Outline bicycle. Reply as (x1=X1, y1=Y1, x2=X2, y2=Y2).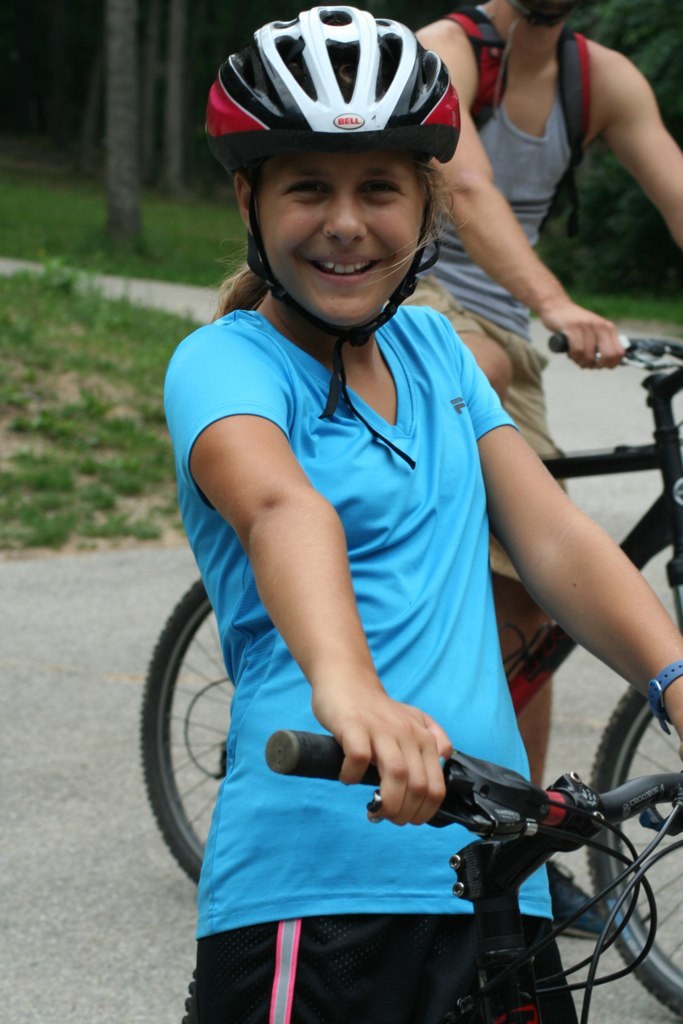
(x1=138, y1=331, x2=682, y2=1017).
